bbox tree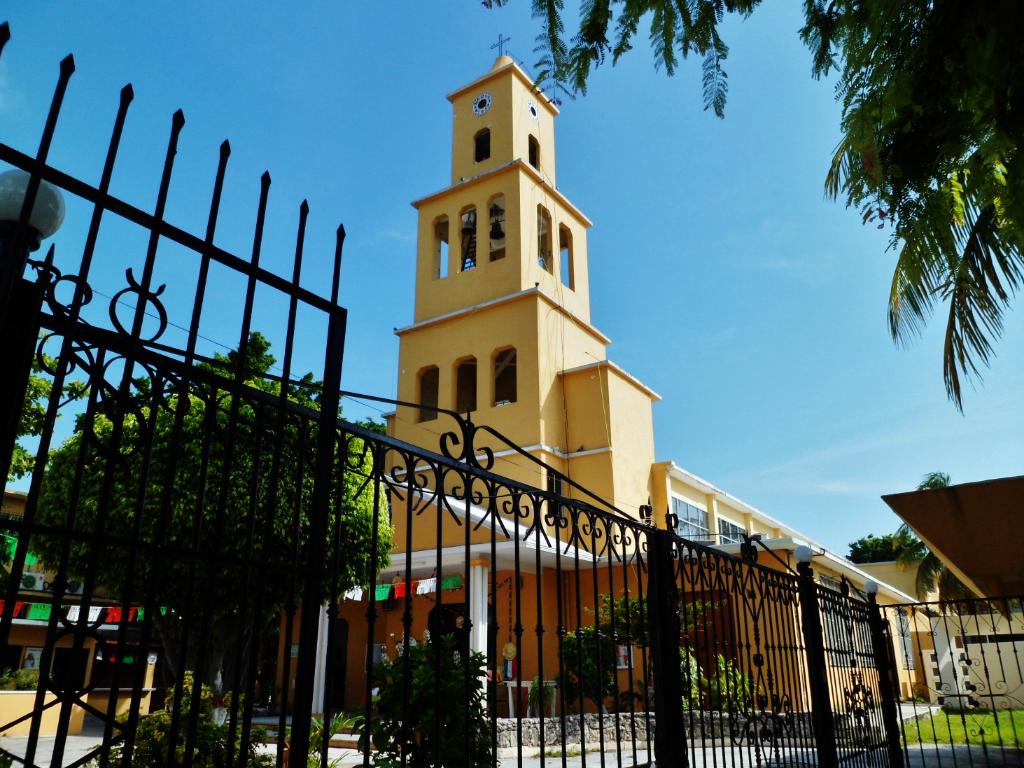
bbox=(472, 0, 1023, 418)
